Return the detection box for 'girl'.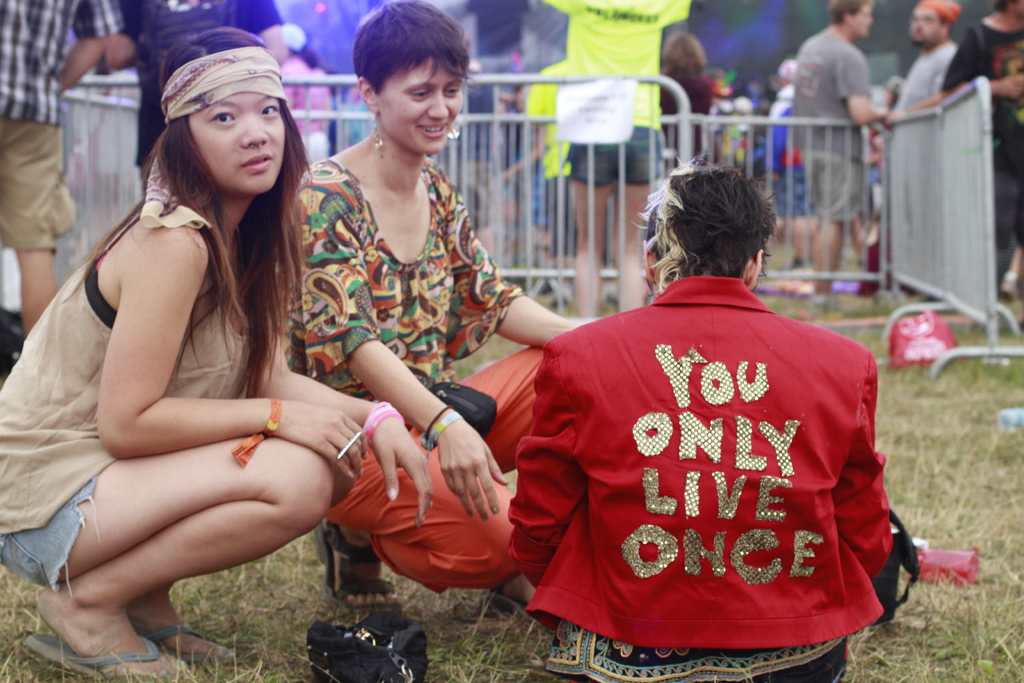
x1=0, y1=22, x2=435, y2=682.
